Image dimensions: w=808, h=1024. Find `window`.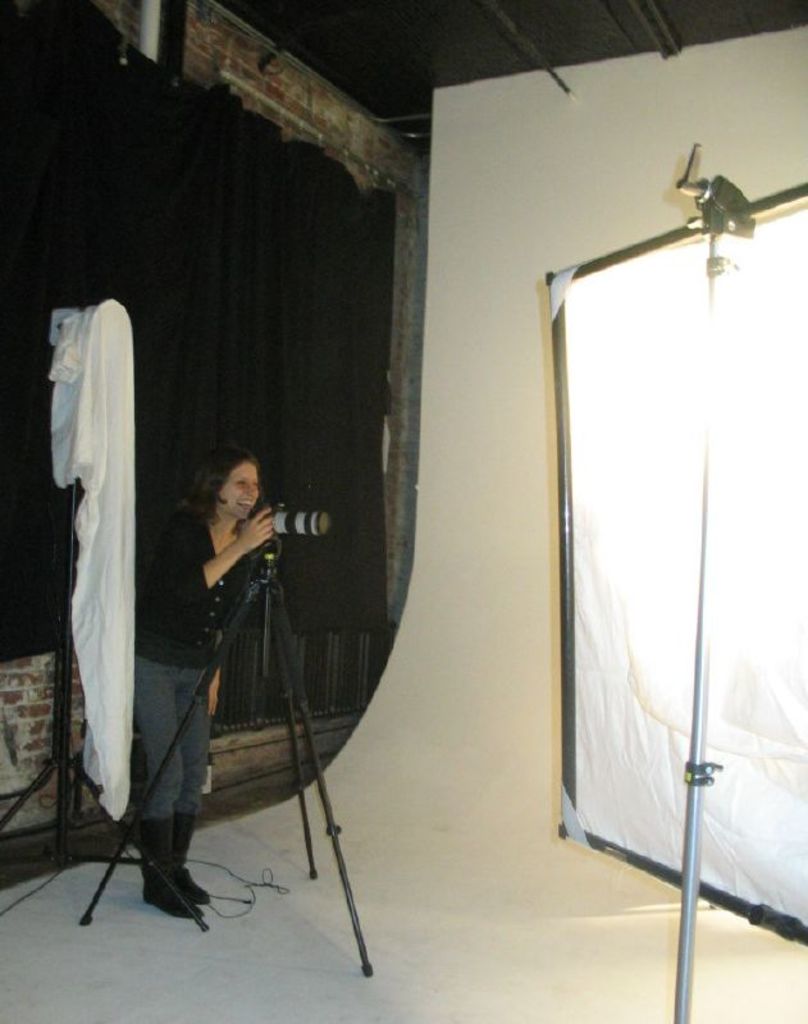
(530,146,750,820).
